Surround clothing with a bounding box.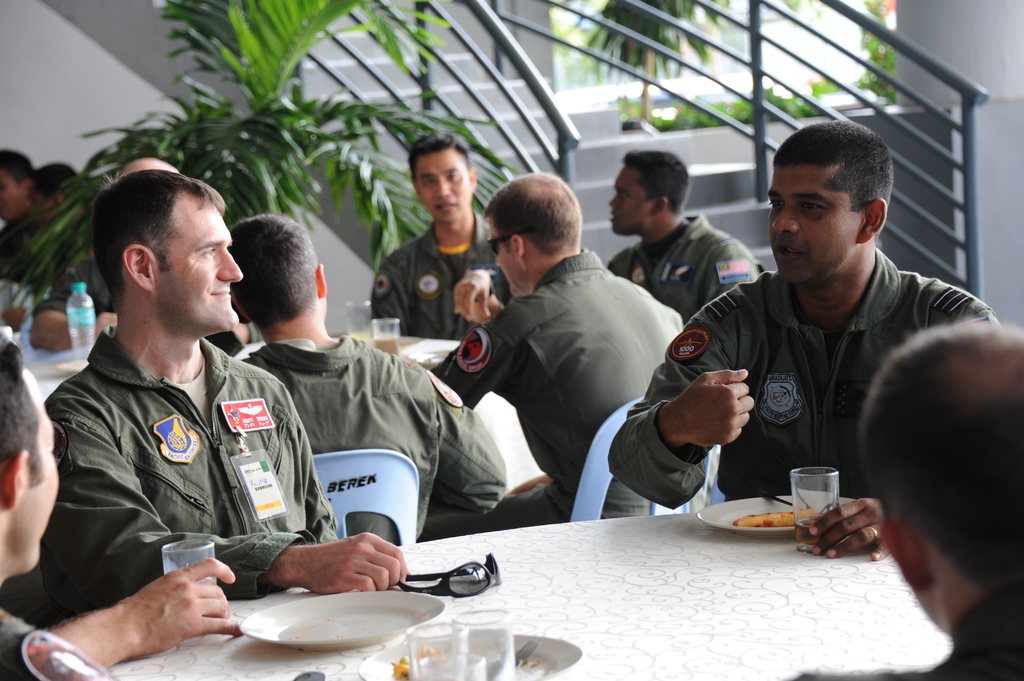
bbox=[601, 210, 782, 324].
